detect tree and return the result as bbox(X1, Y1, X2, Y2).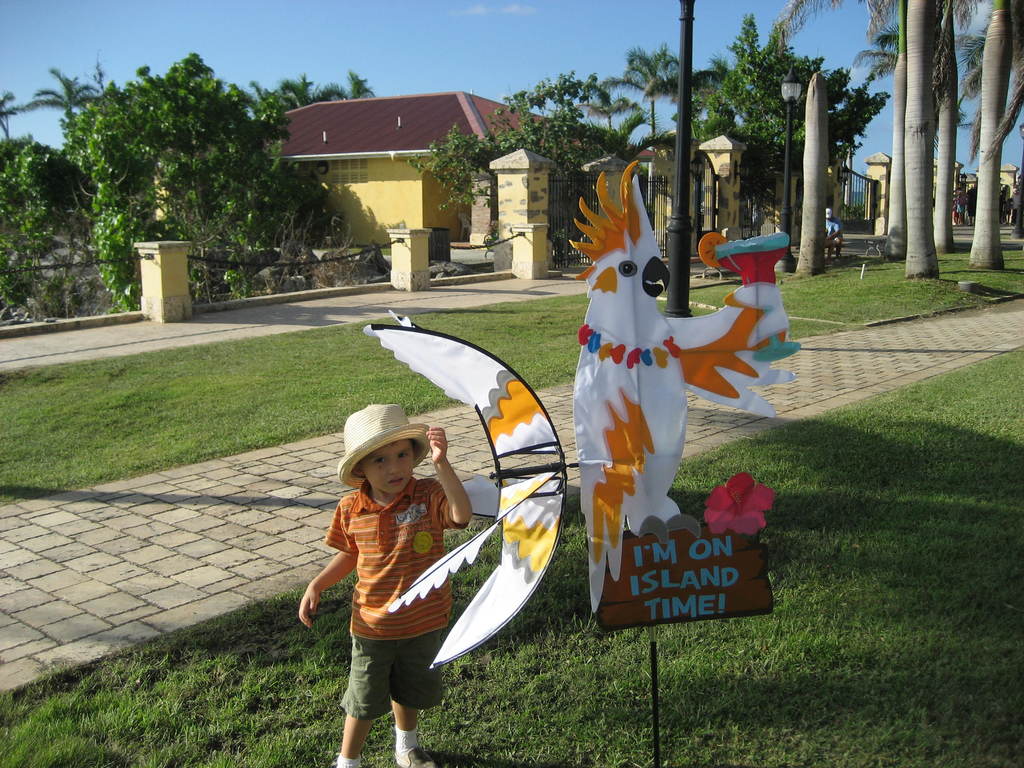
bbox(582, 81, 626, 146).
